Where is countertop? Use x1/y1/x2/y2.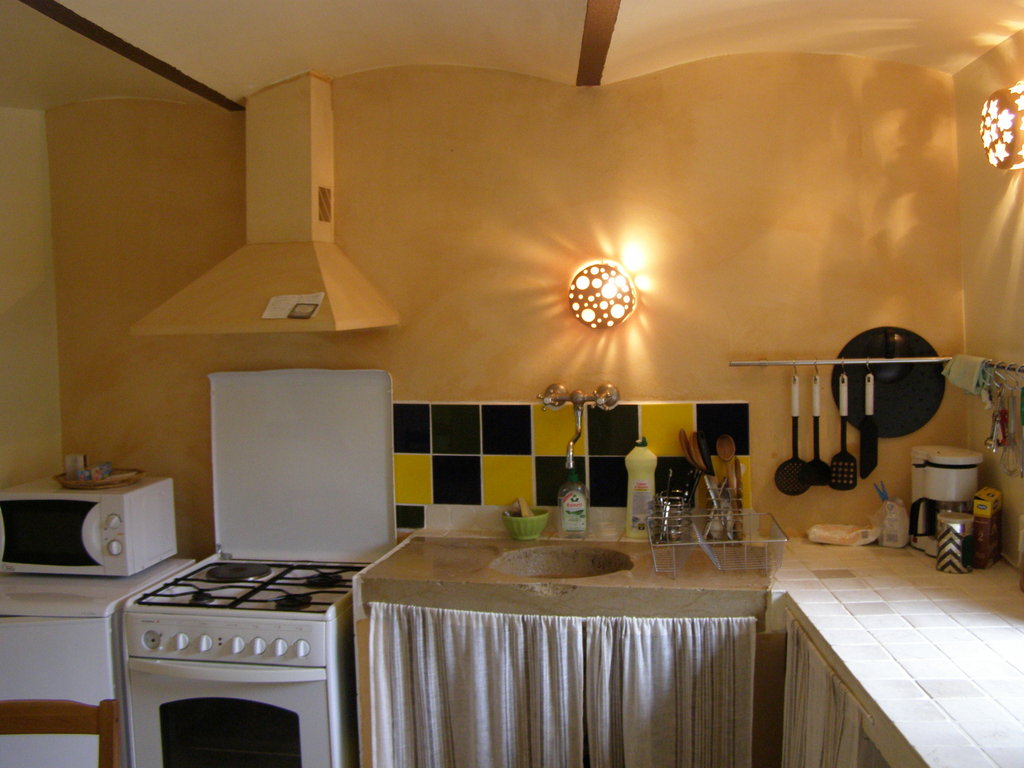
347/524/1023/767.
